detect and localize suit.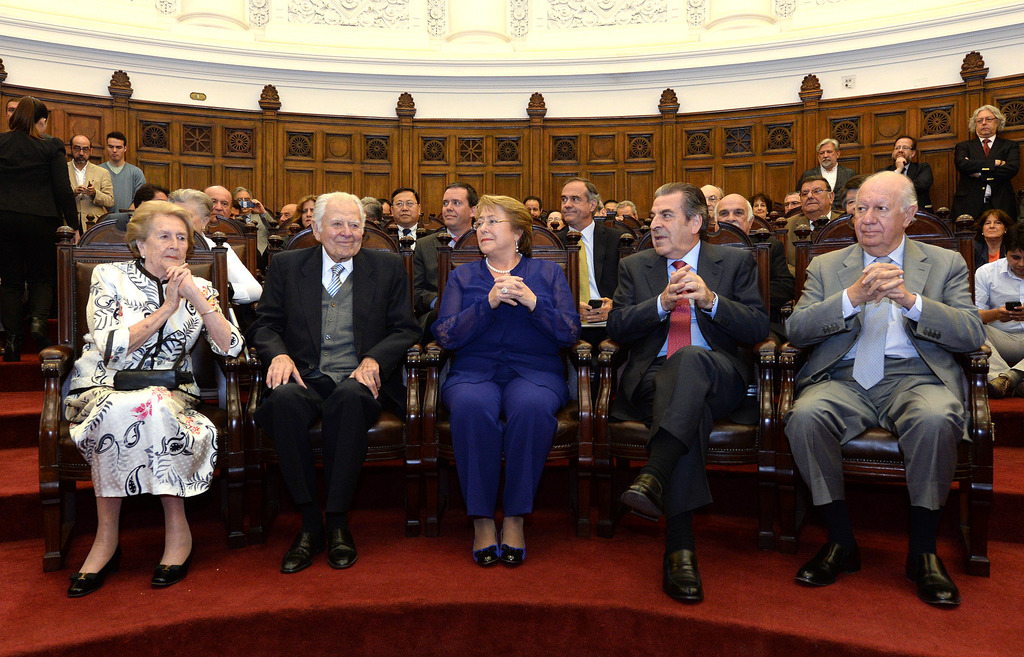
Localized at {"x1": 67, "y1": 161, "x2": 115, "y2": 235}.
